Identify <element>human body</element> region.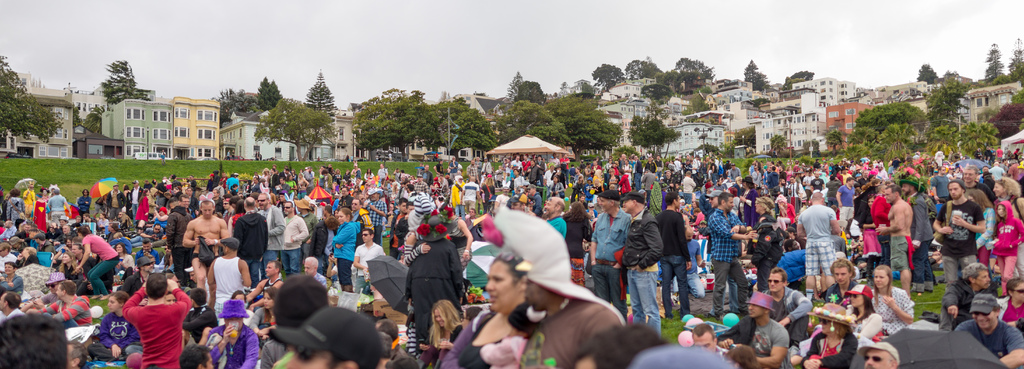
Region: 867:169:877:176.
